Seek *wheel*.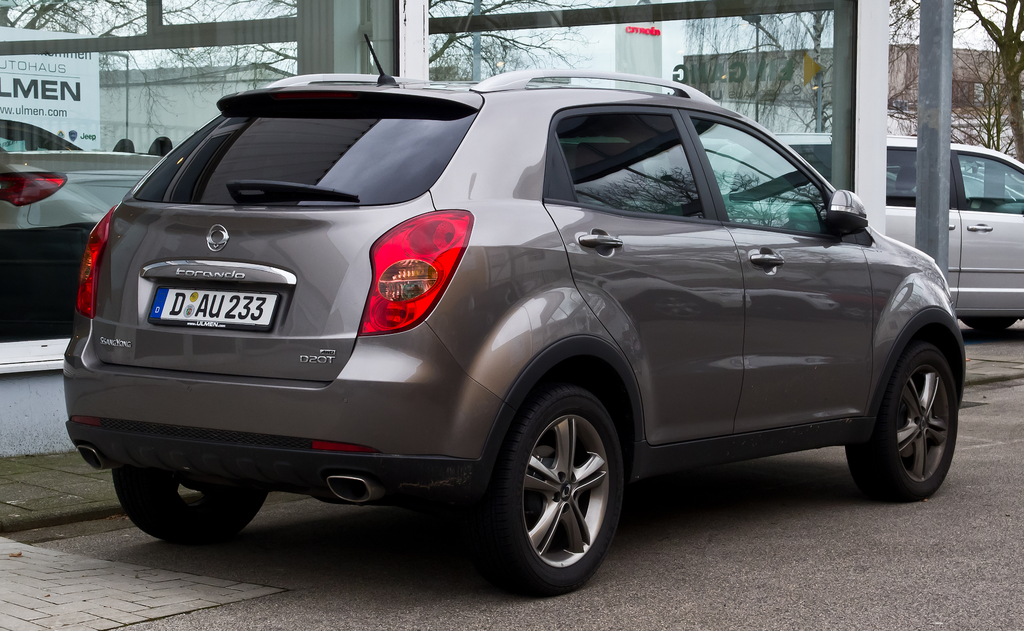
left=108, top=462, right=270, bottom=546.
